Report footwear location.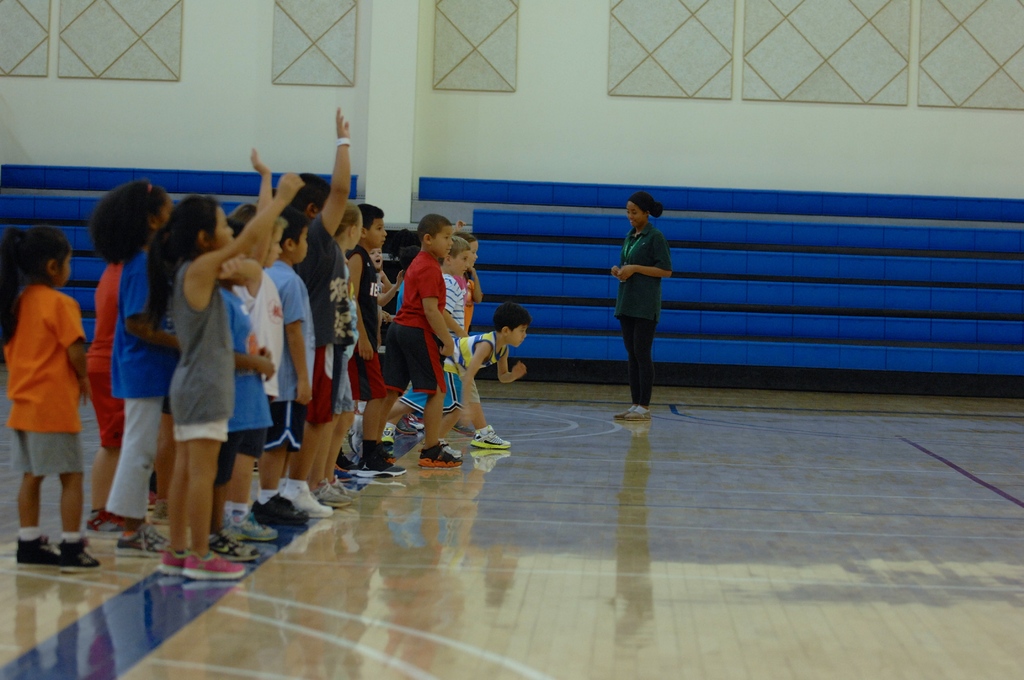
Report: bbox=(468, 426, 512, 450).
